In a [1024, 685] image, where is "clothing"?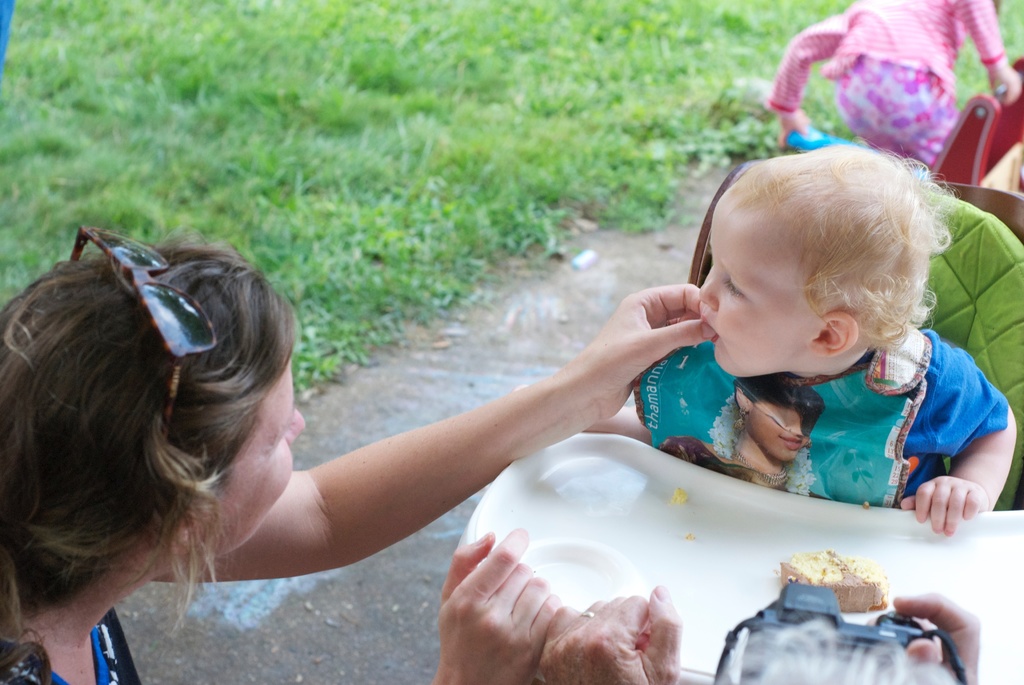
[621,316,1002,510].
